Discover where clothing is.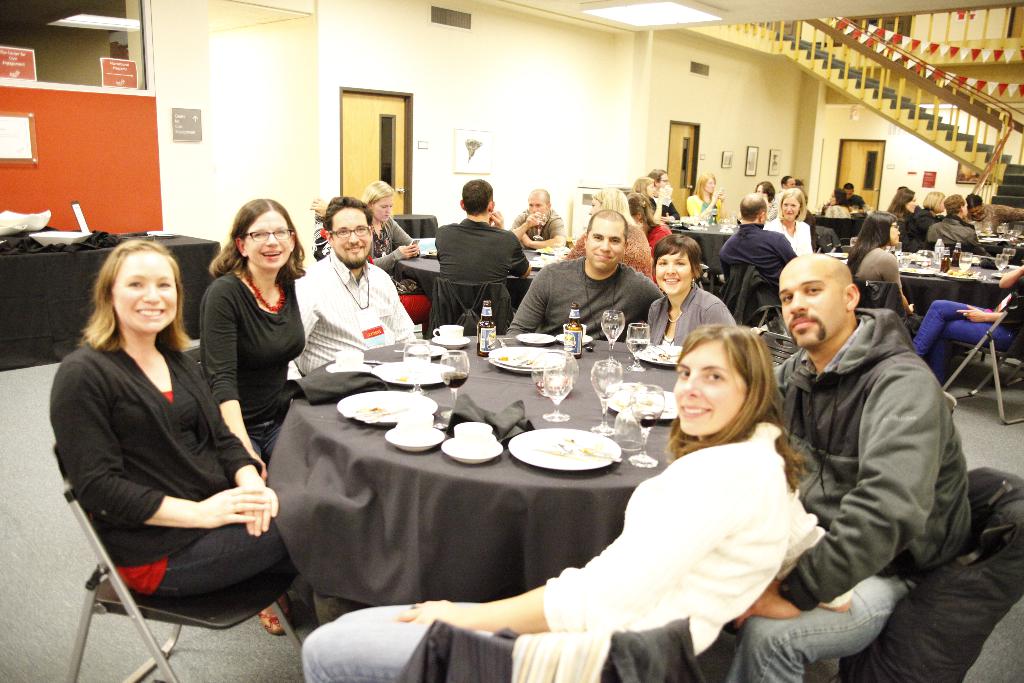
Discovered at l=360, t=213, r=429, b=322.
